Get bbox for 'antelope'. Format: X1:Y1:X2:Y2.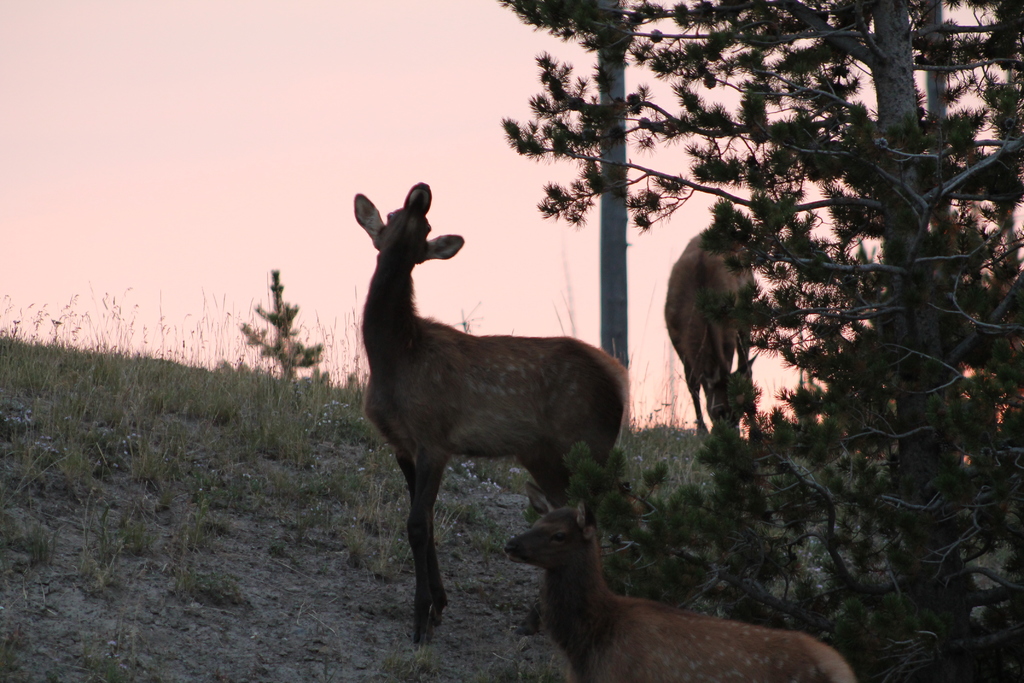
355:181:626:644.
